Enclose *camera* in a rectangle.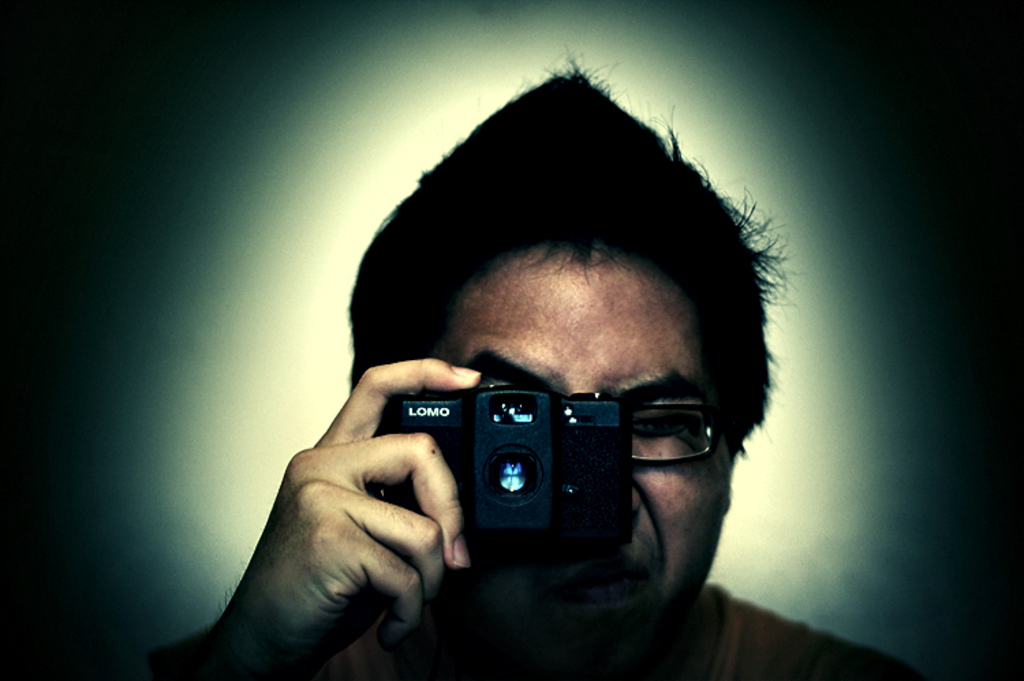
(400, 366, 655, 557).
